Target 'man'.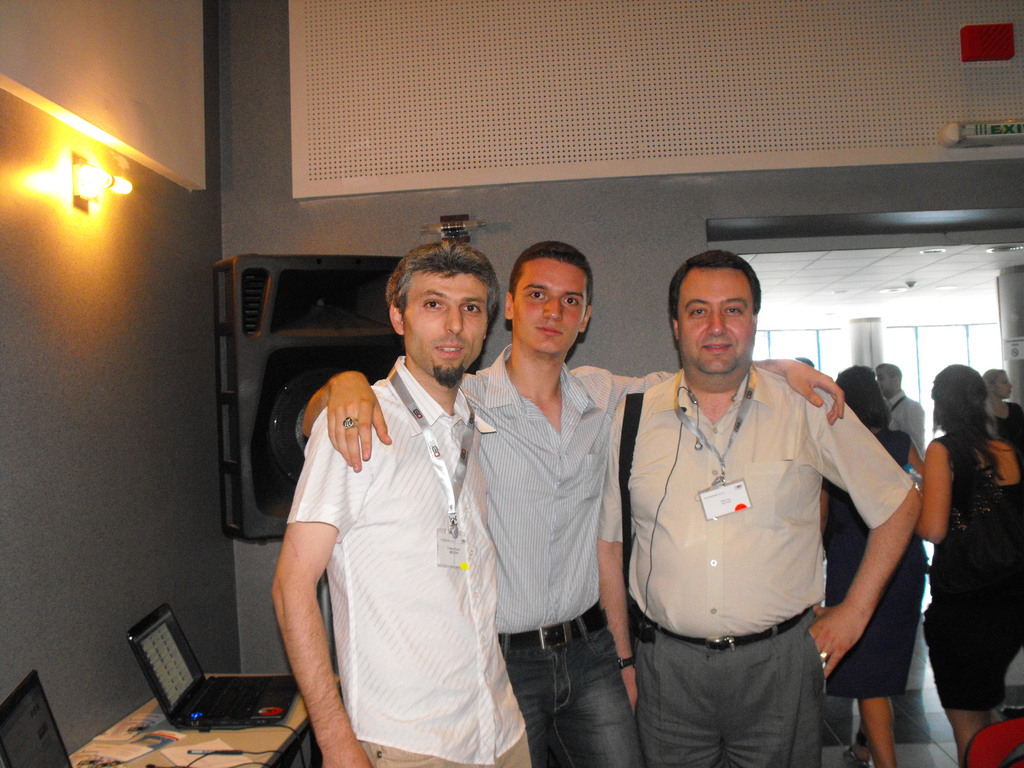
Target region: locate(296, 241, 847, 767).
